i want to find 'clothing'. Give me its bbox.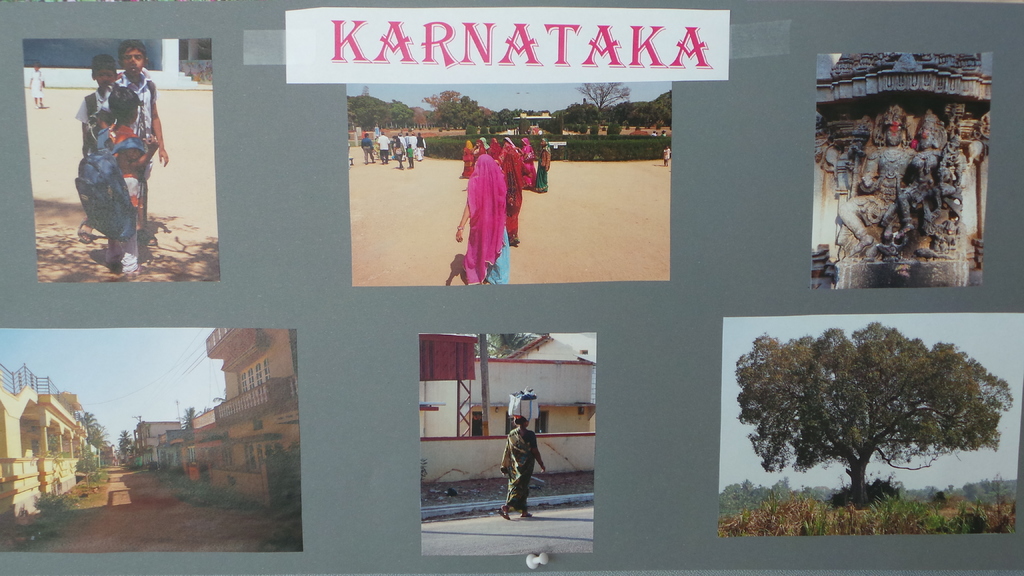
locate(900, 156, 940, 209).
